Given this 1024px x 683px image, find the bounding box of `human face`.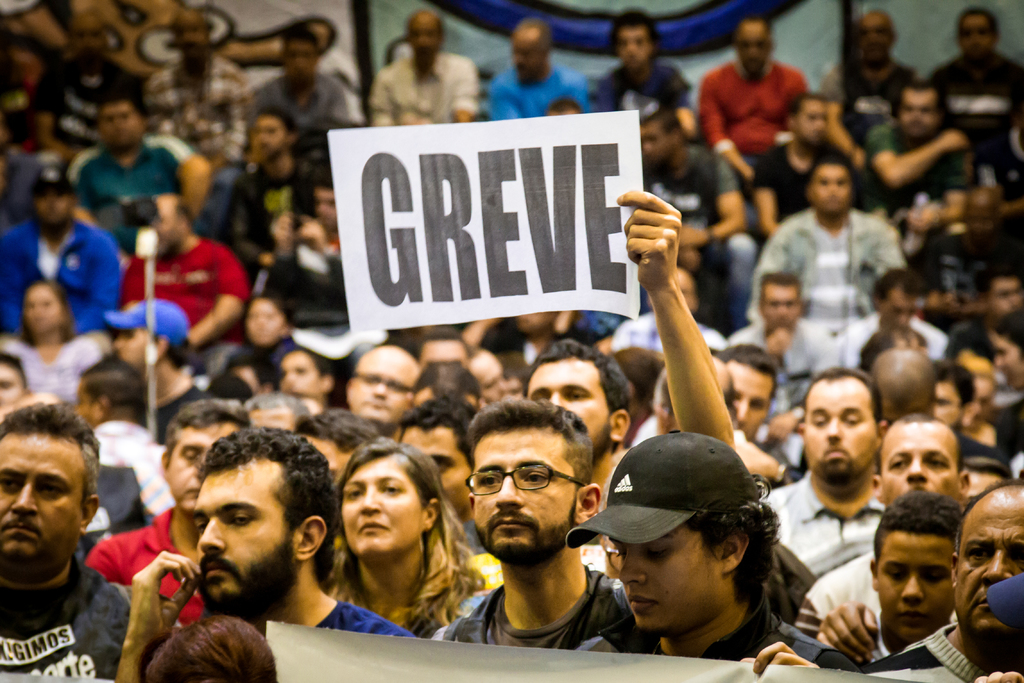
(609,520,719,637).
